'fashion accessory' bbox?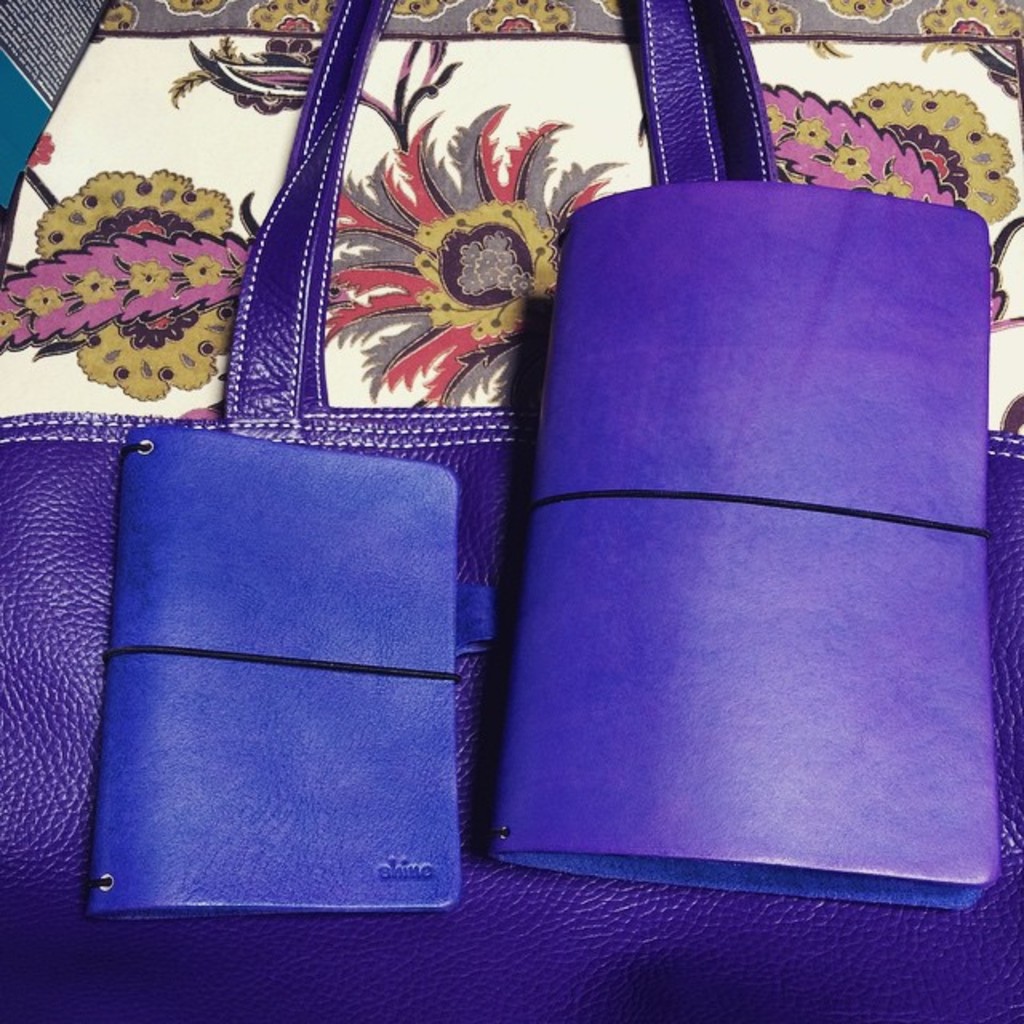
pyautogui.locateOnScreen(96, 418, 478, 914)
